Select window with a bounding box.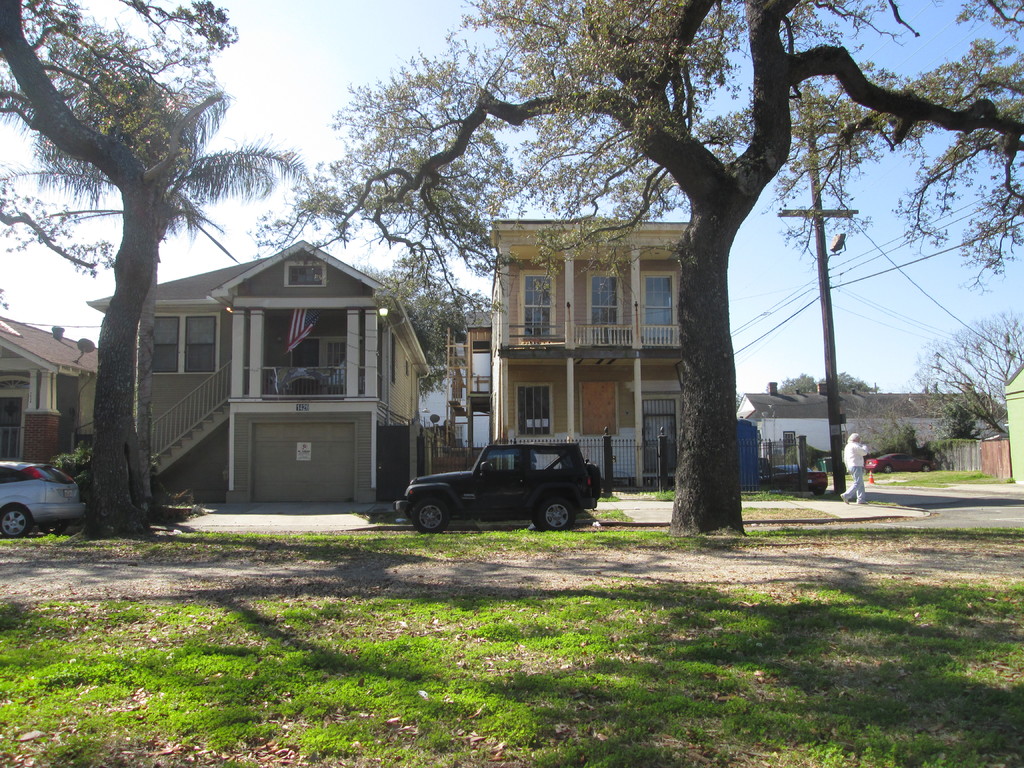
627, 244, 699, 333.
